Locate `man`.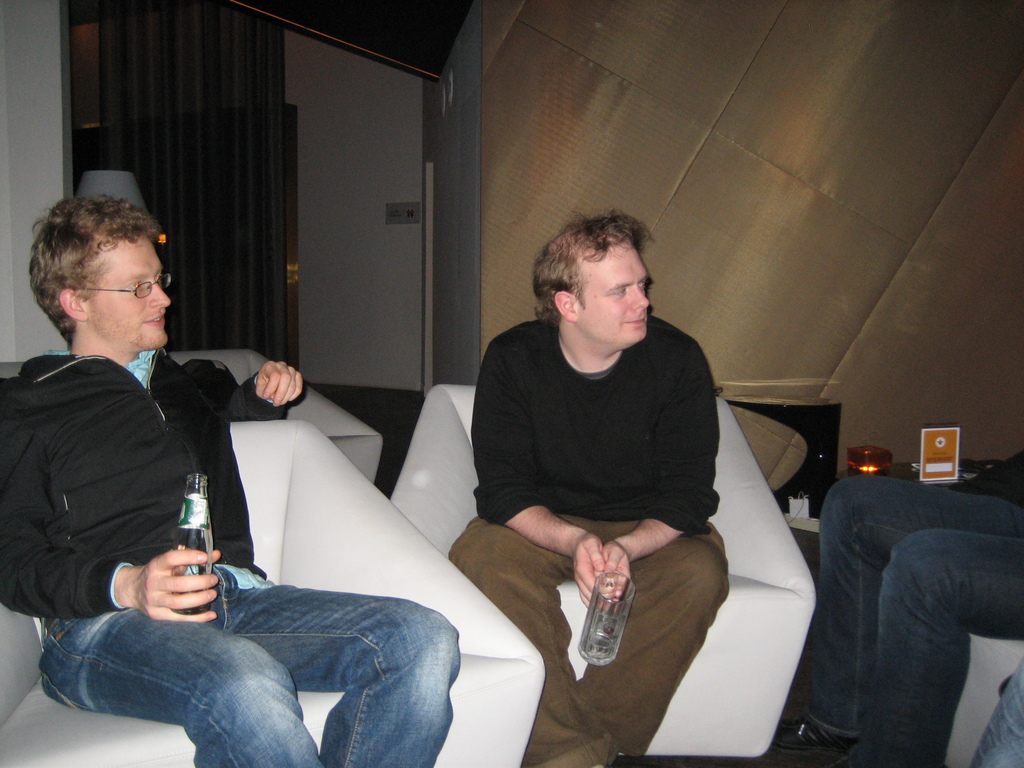
Bounding box: BBox(0, 191, 460, 767).
